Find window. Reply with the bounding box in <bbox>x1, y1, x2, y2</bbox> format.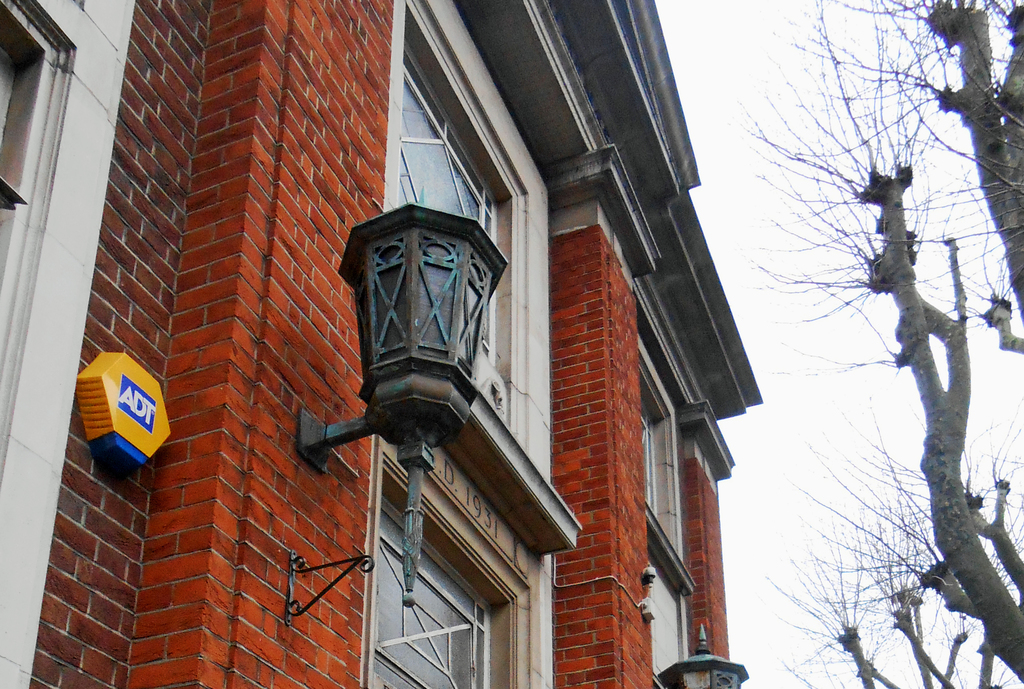
<bbox>638, 352, 672, 539</bbox>.
